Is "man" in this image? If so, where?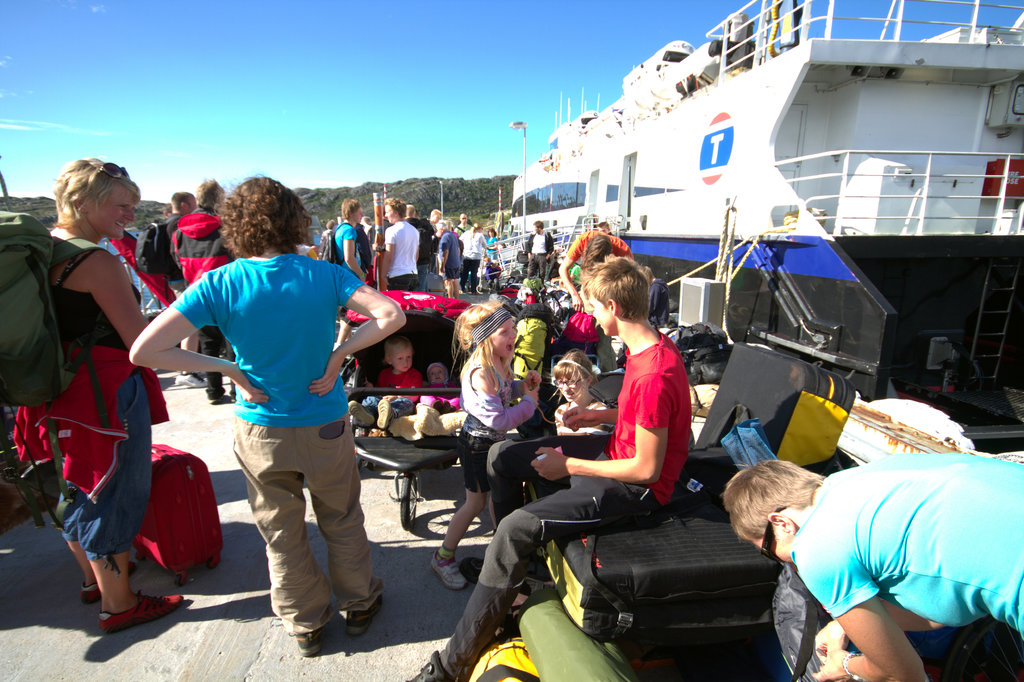
Yes, at rect(170, 178, 234, 403).
